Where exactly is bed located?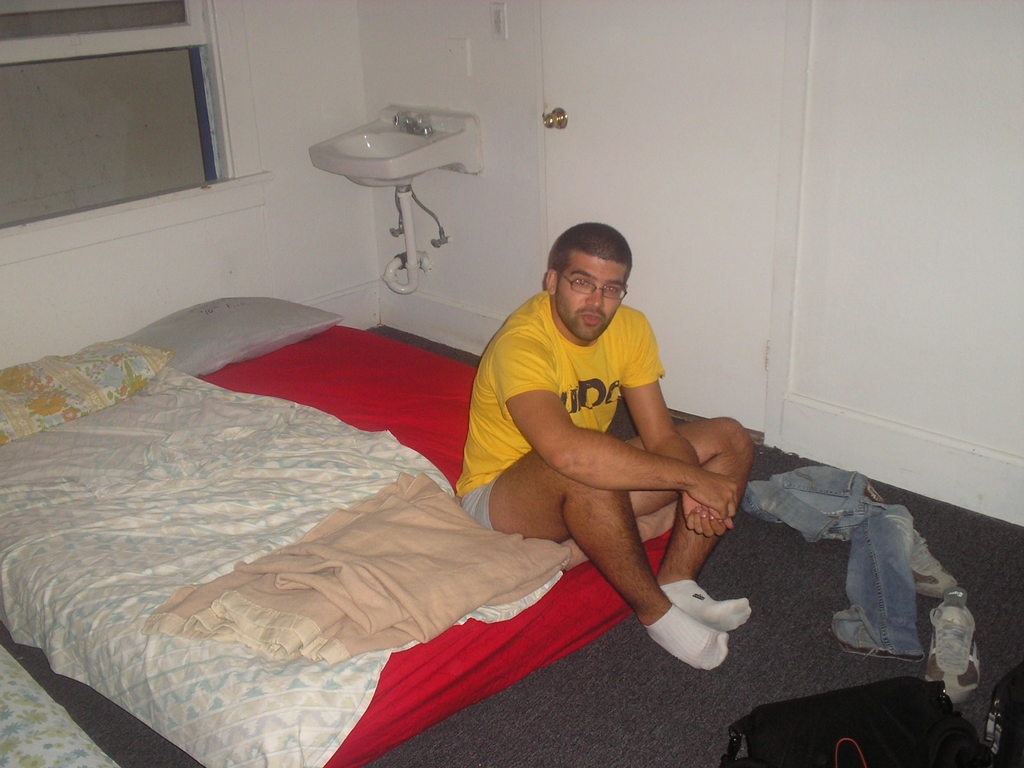
Its bounding box is [0,293,680,767].
